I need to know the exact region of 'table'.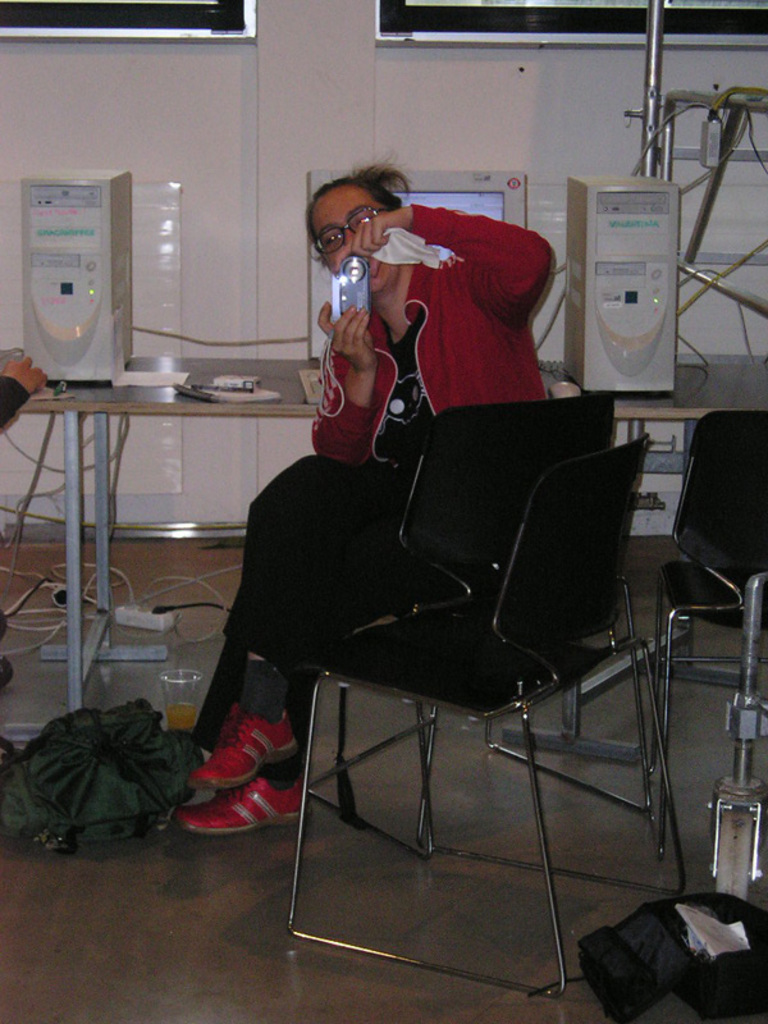
Region: {"x1": 0, "y1": 349, "x2": 767, "y2": 765}.
